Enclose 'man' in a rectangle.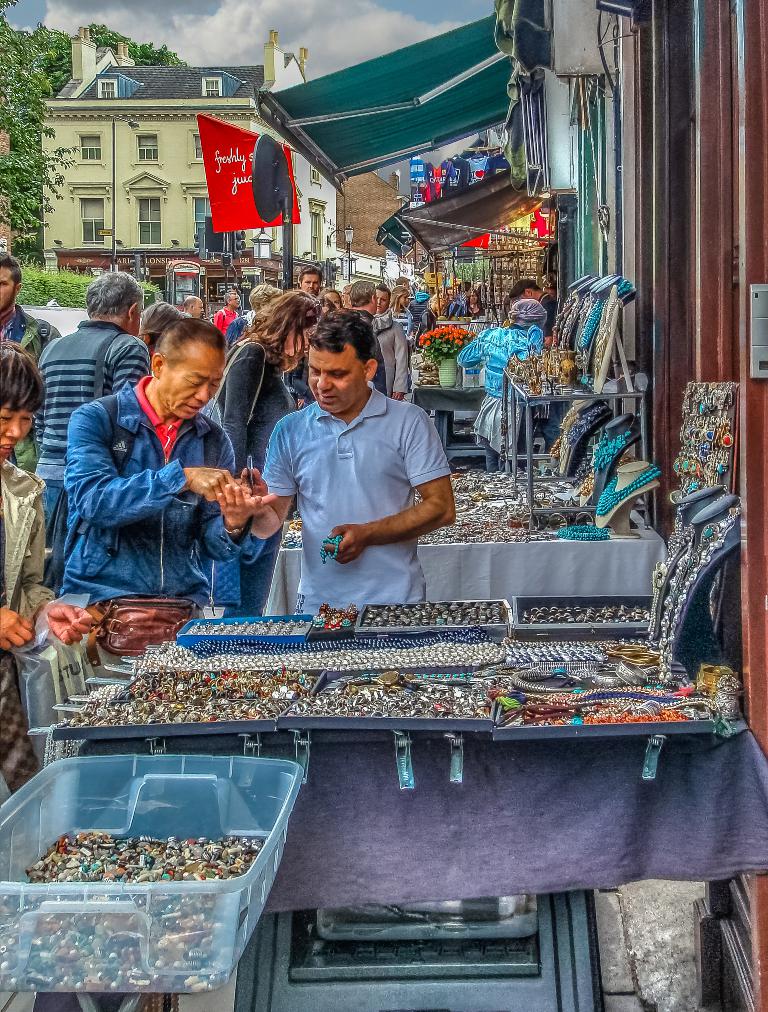
<bbox>57, 321, 271, 620</bbox>.
